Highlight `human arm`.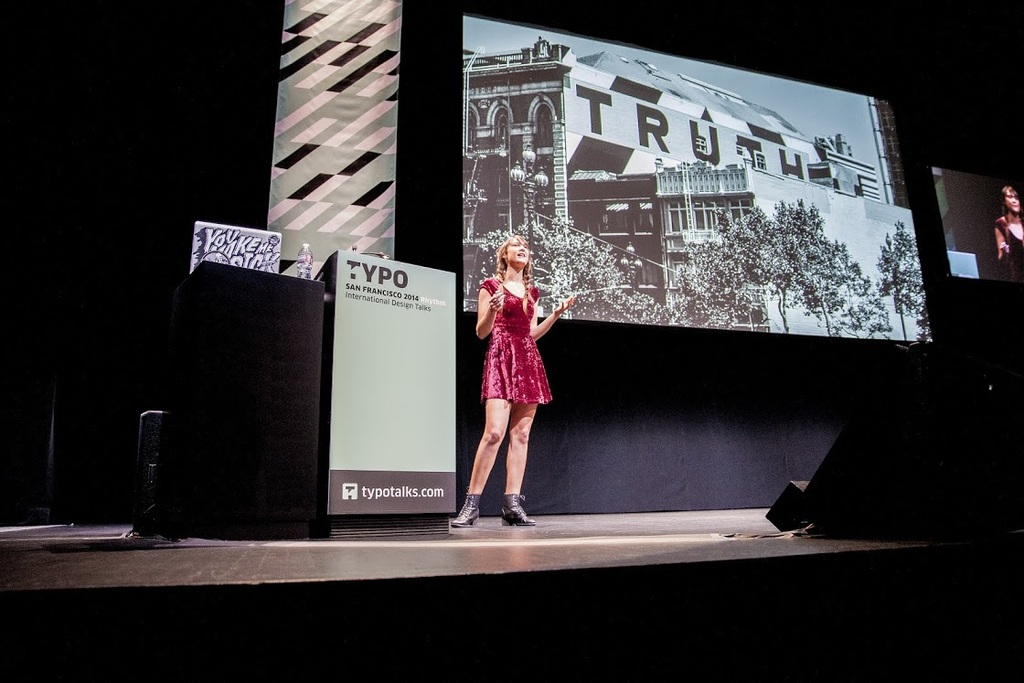
Highlighted region: (530,283,592,340).
